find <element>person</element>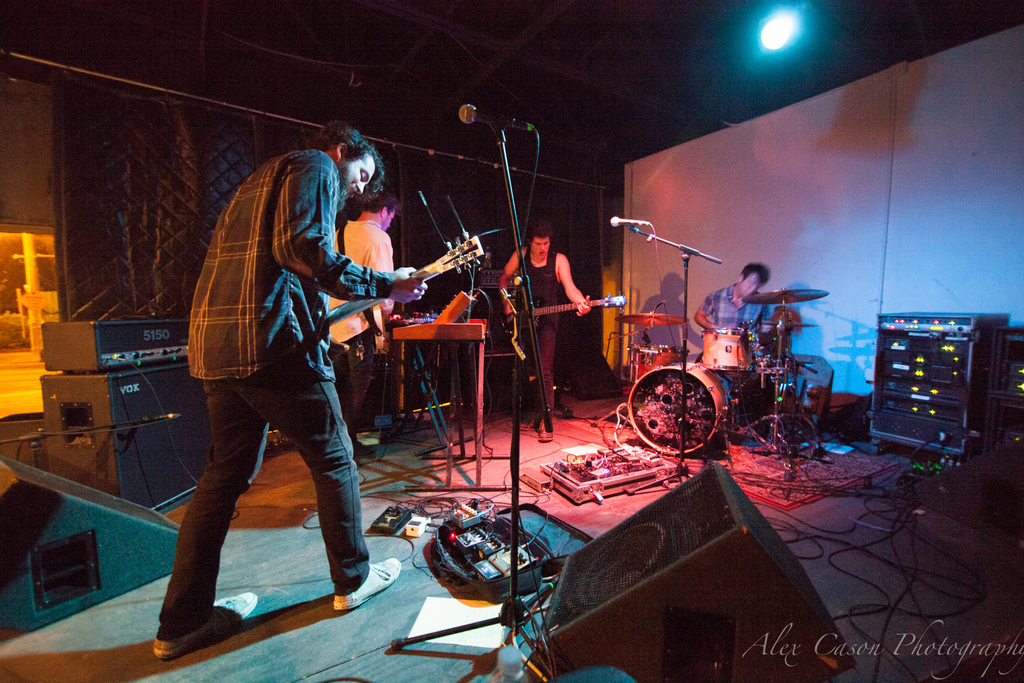
[left=696, top=260, right=776, bottom=443]
